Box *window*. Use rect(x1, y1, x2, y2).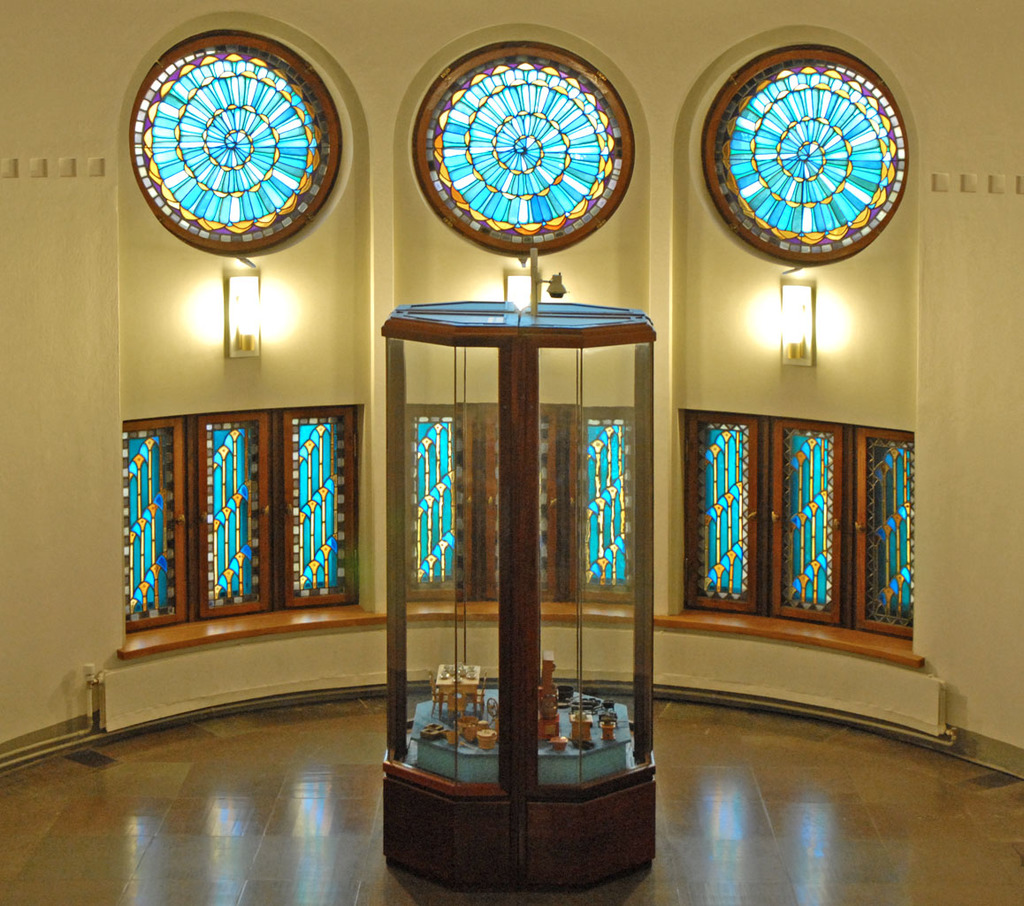
rect(122, 406, 365, 633).
